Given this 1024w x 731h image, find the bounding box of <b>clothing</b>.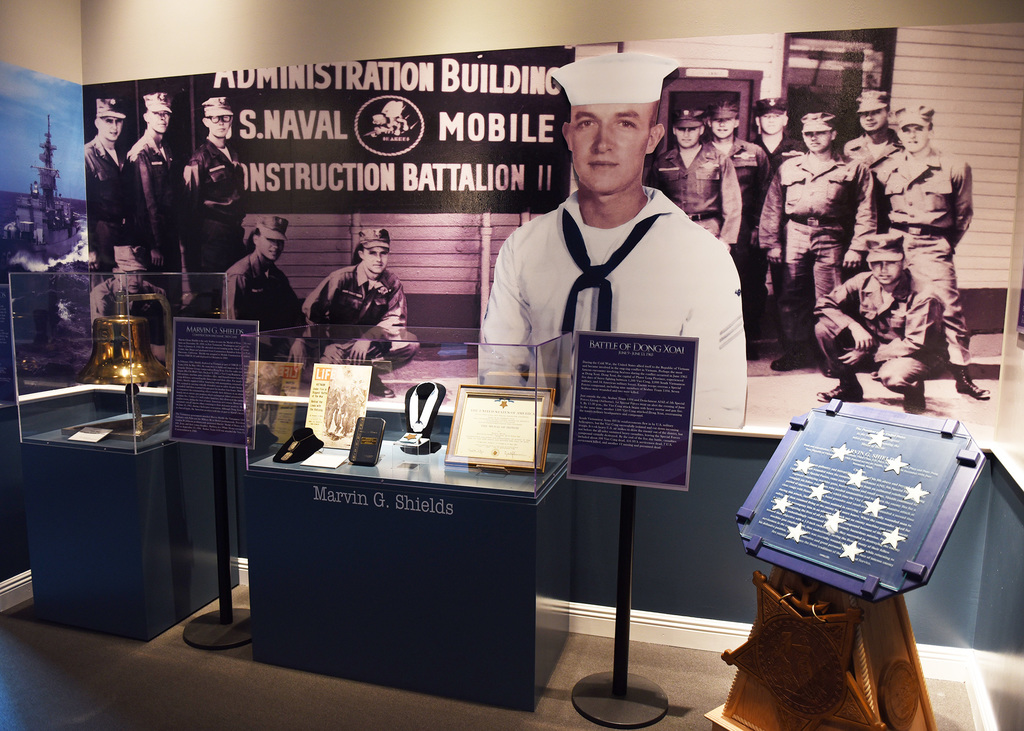
[left=294, top=263, right=419, bottom=384].
